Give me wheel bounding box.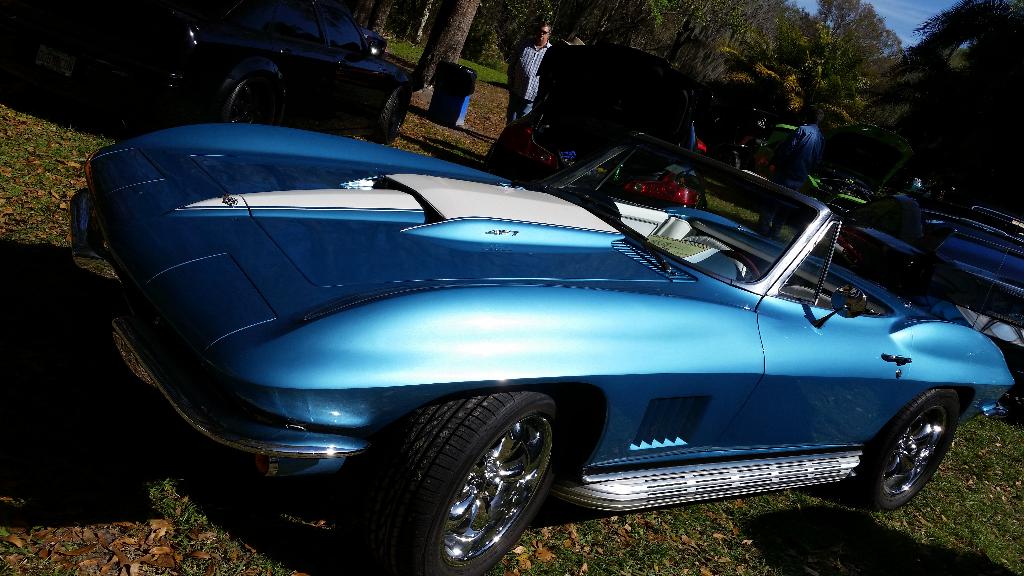
pyautogui.locateOnScreen(198, 66, 268, 137).
